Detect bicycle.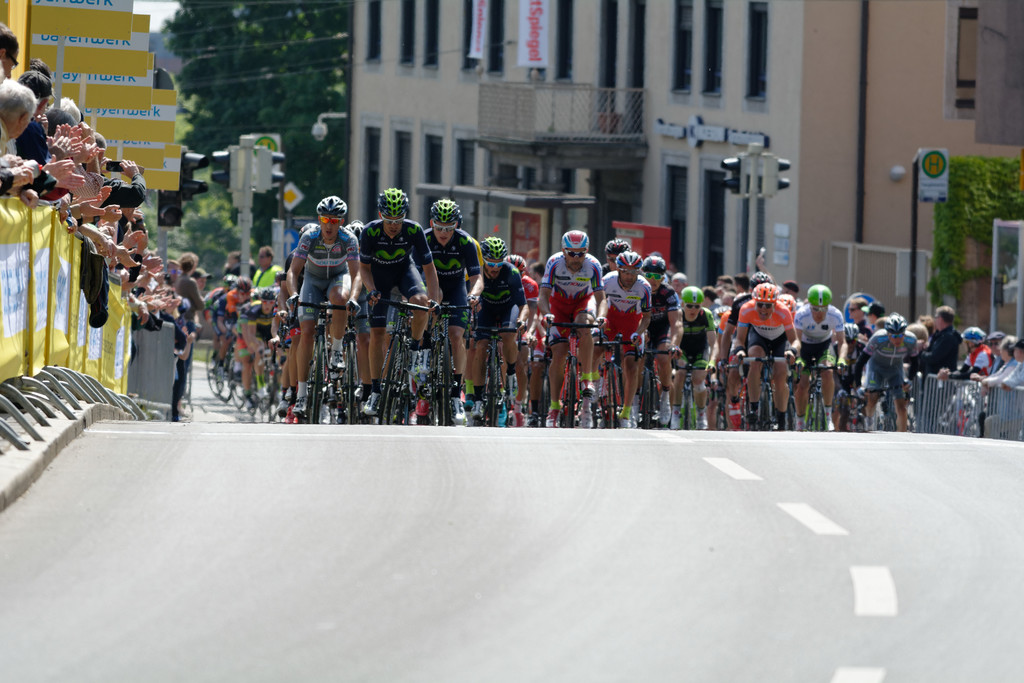
Detected at (371, 300, 435, 429).
